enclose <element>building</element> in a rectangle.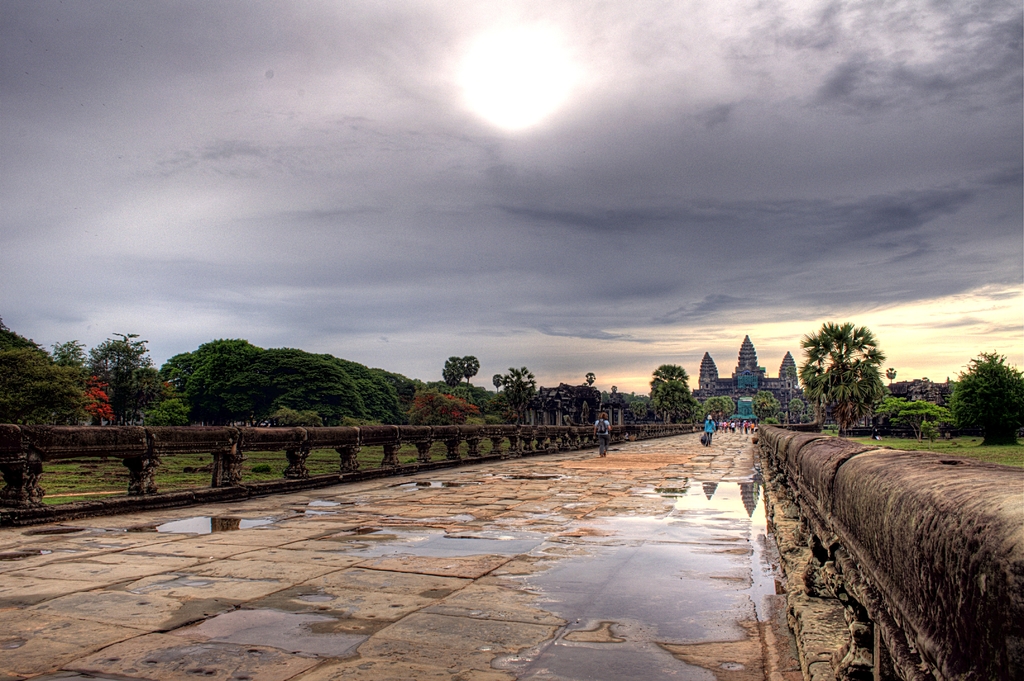
pyautogui.locateOnScreen(690, 334, 806, 424).
